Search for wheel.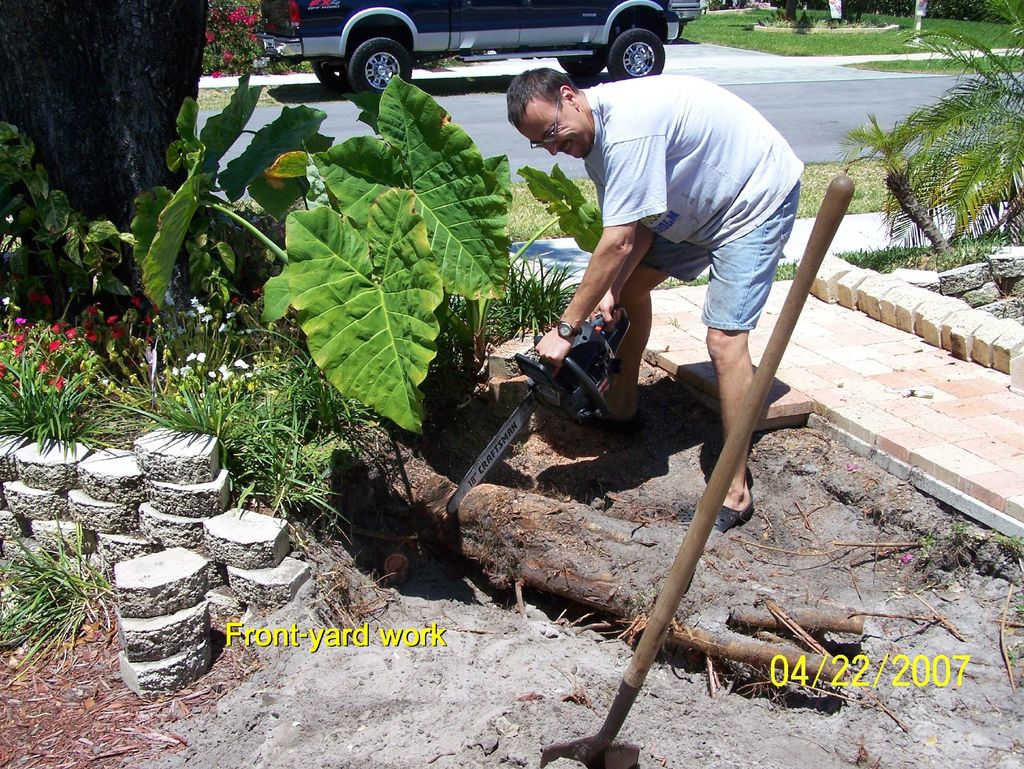
Found at left=559, top=56, right=610, bottom=79.
